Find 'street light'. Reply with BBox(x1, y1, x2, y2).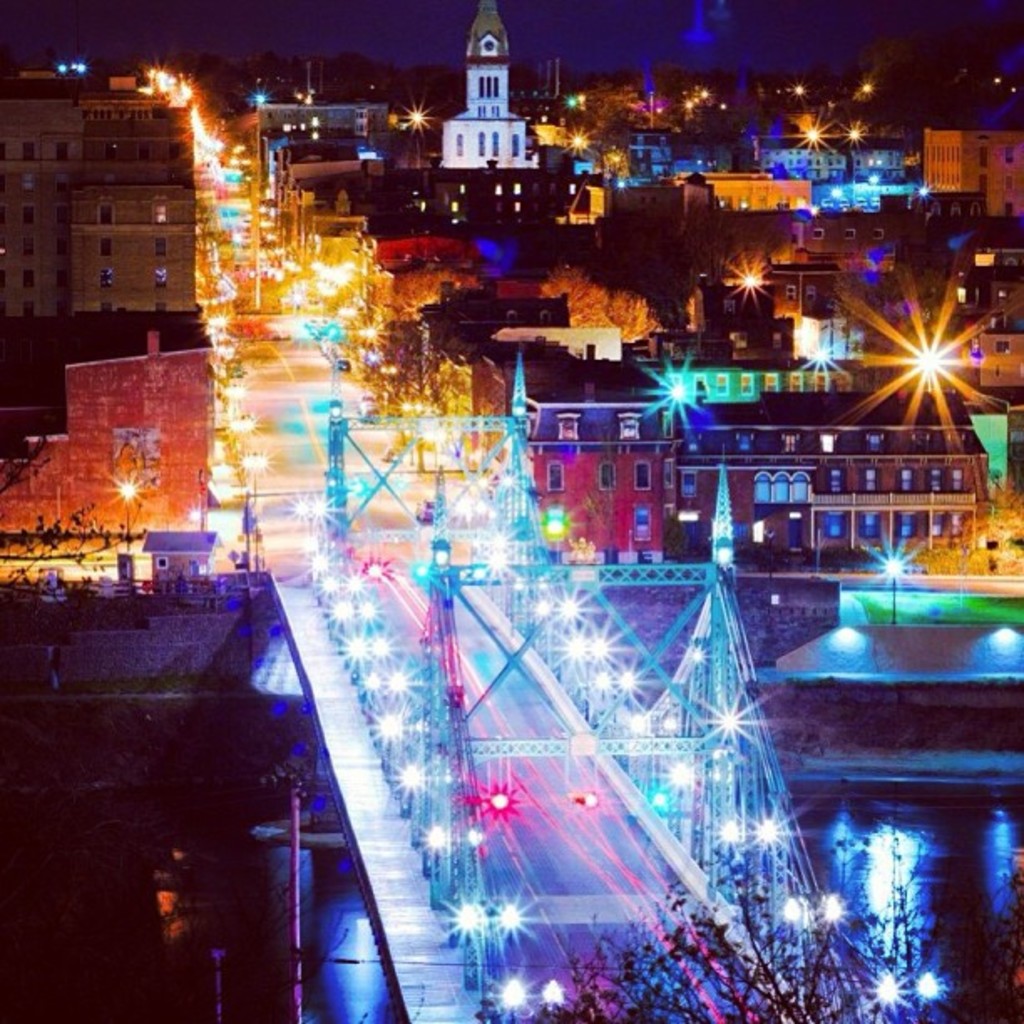
BBox(397, 400, 420, 467).
